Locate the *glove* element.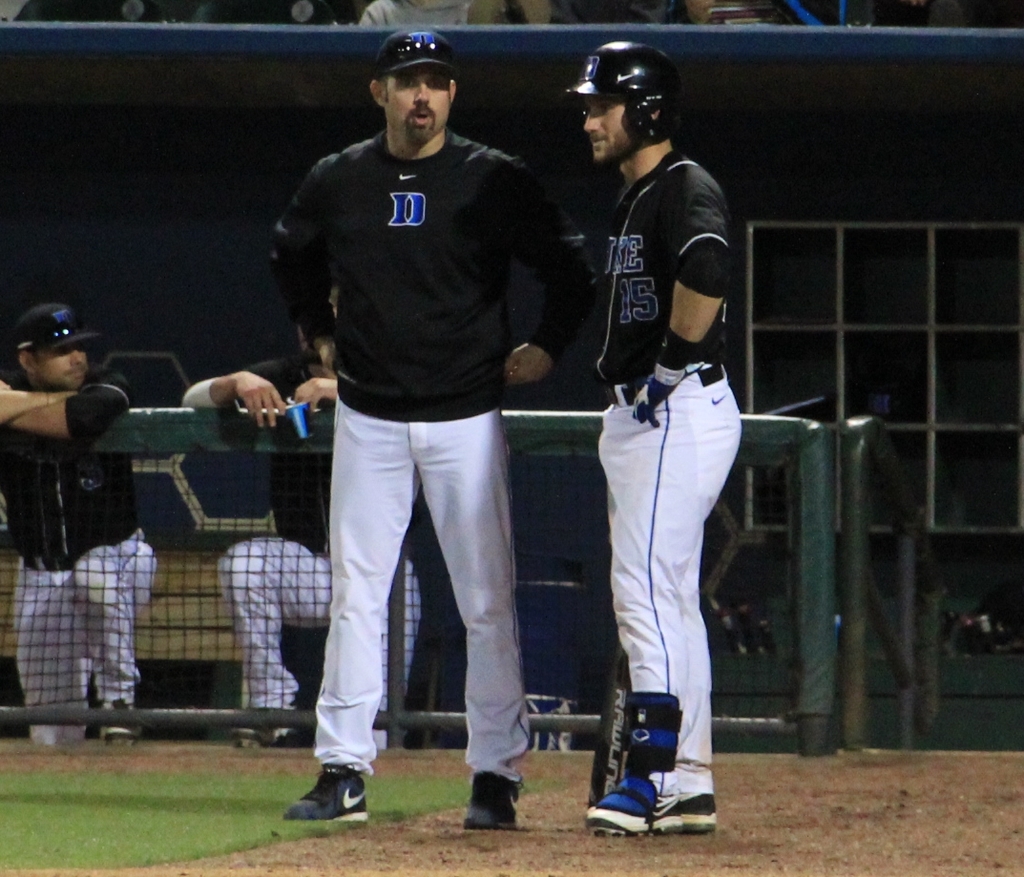
Element bbox: 628, 360, 681, 427.
